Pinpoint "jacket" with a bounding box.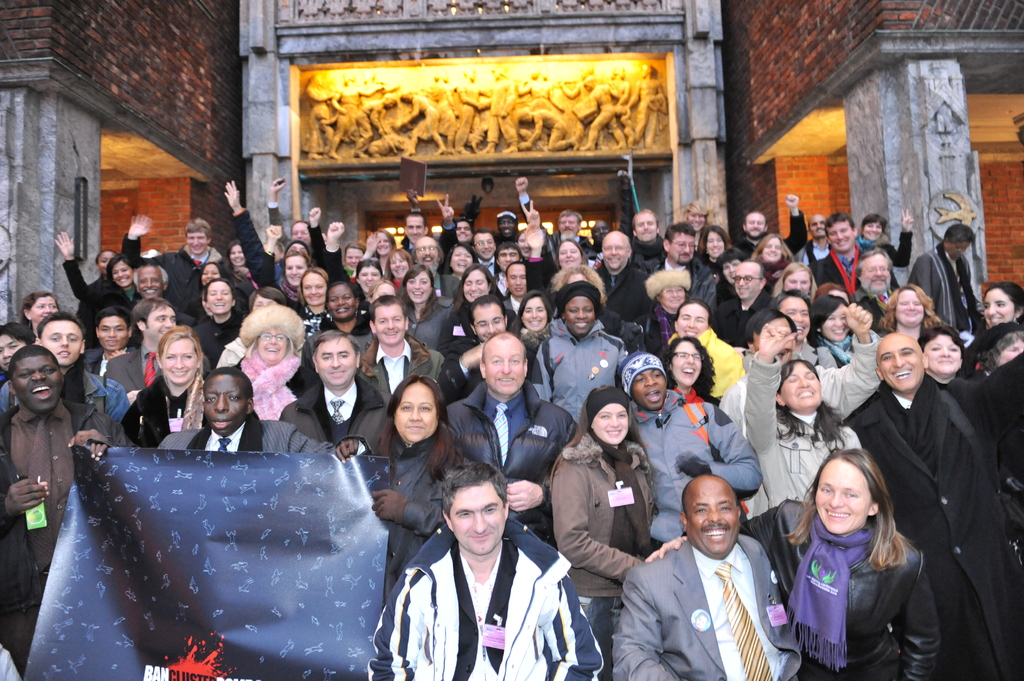
region(657, 327, 745, 403).
